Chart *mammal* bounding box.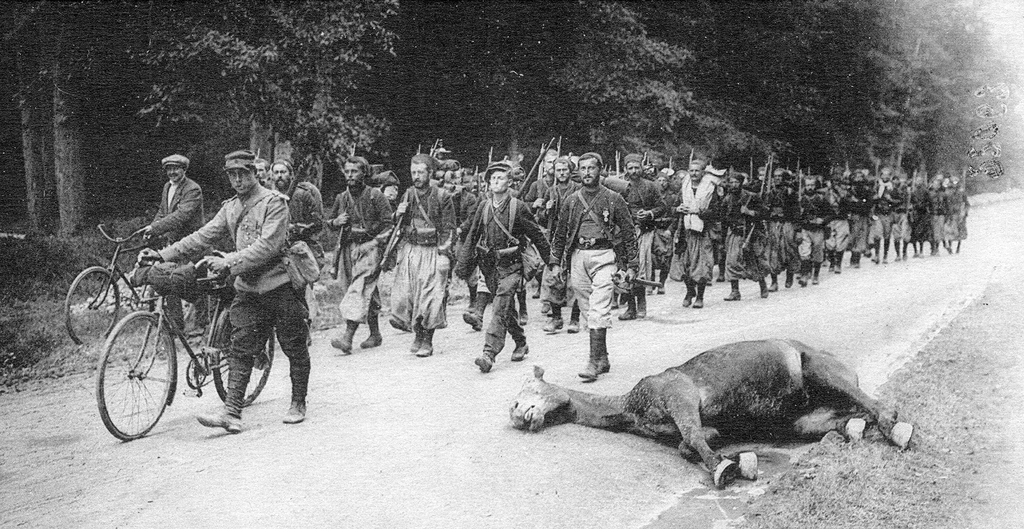
Charted: 253:156:271:191.
